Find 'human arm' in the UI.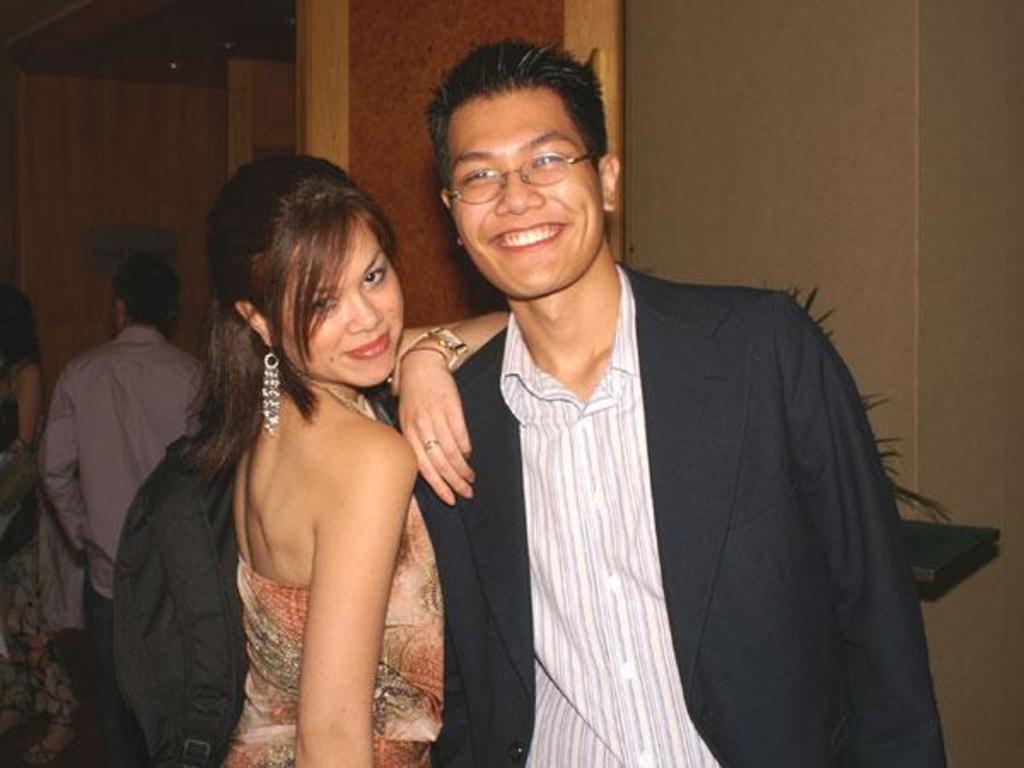
UI element at Rect(386, 309, 512, 512).
